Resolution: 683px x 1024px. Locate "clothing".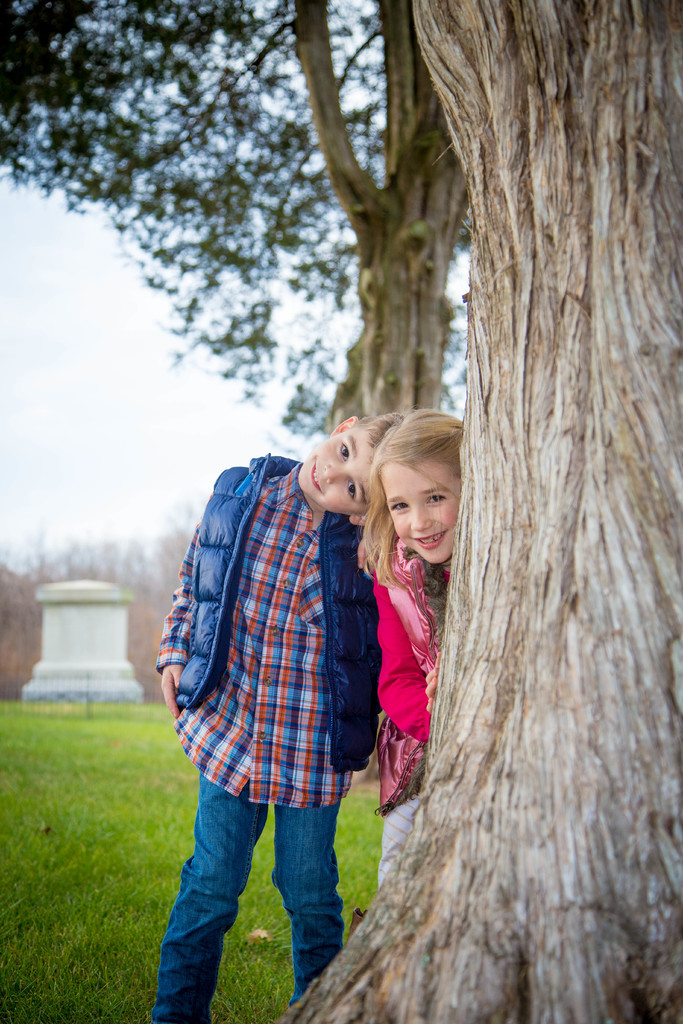
(371, 524, 462, 884).
